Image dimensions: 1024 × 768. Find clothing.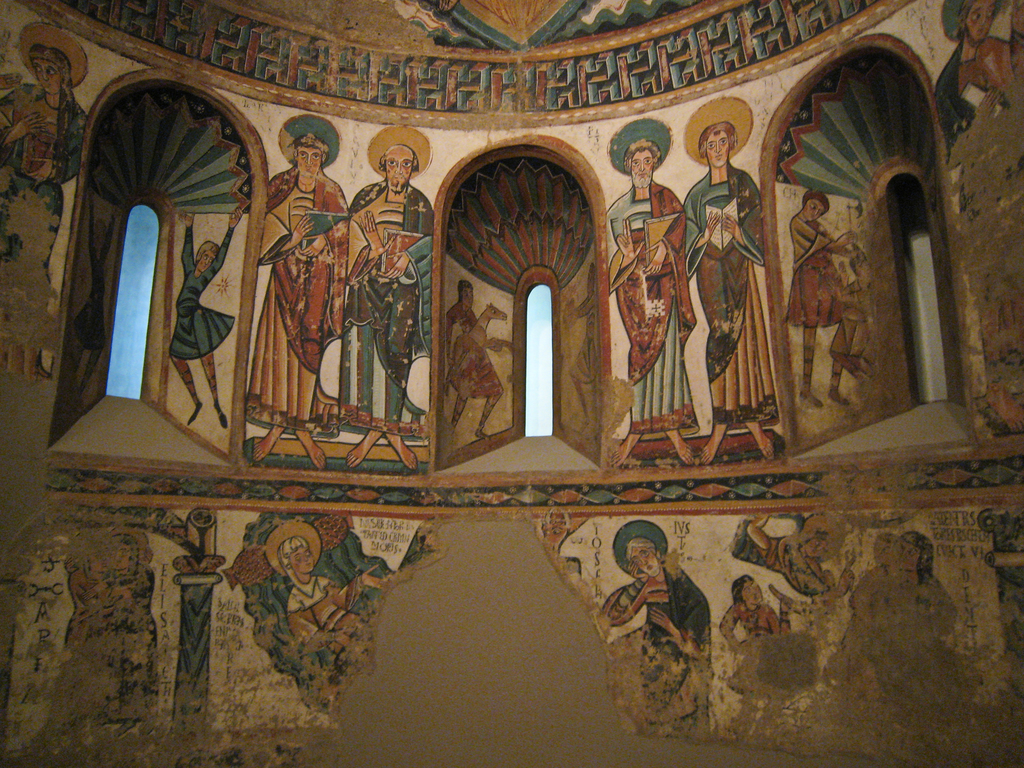
[935,37,1008,161].
